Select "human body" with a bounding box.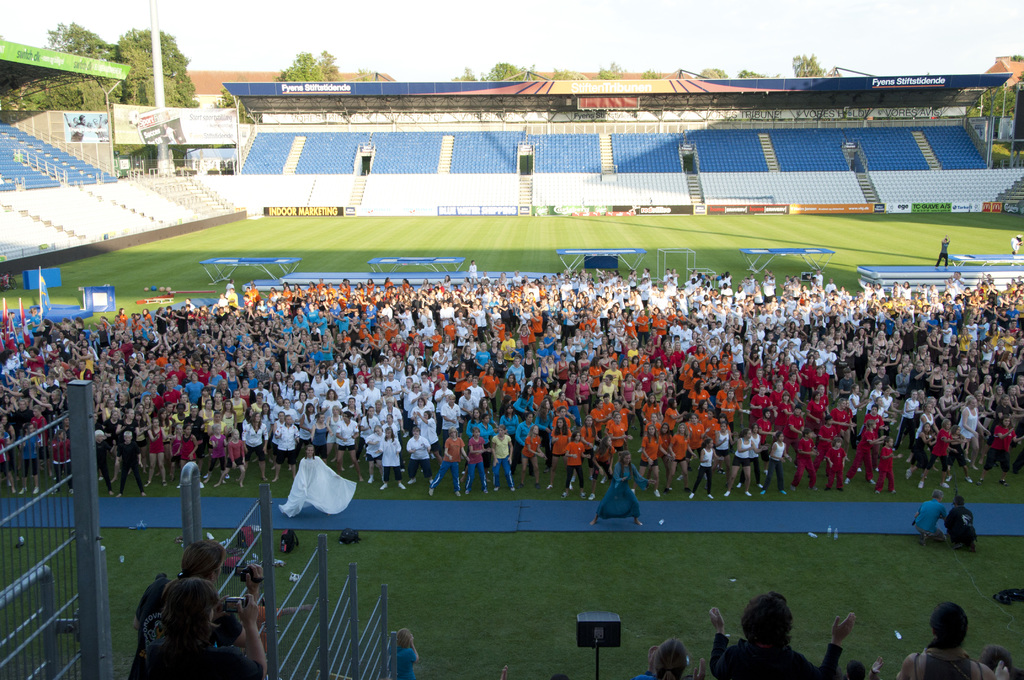
(left=218, top=350, right=226, bottom=358).
